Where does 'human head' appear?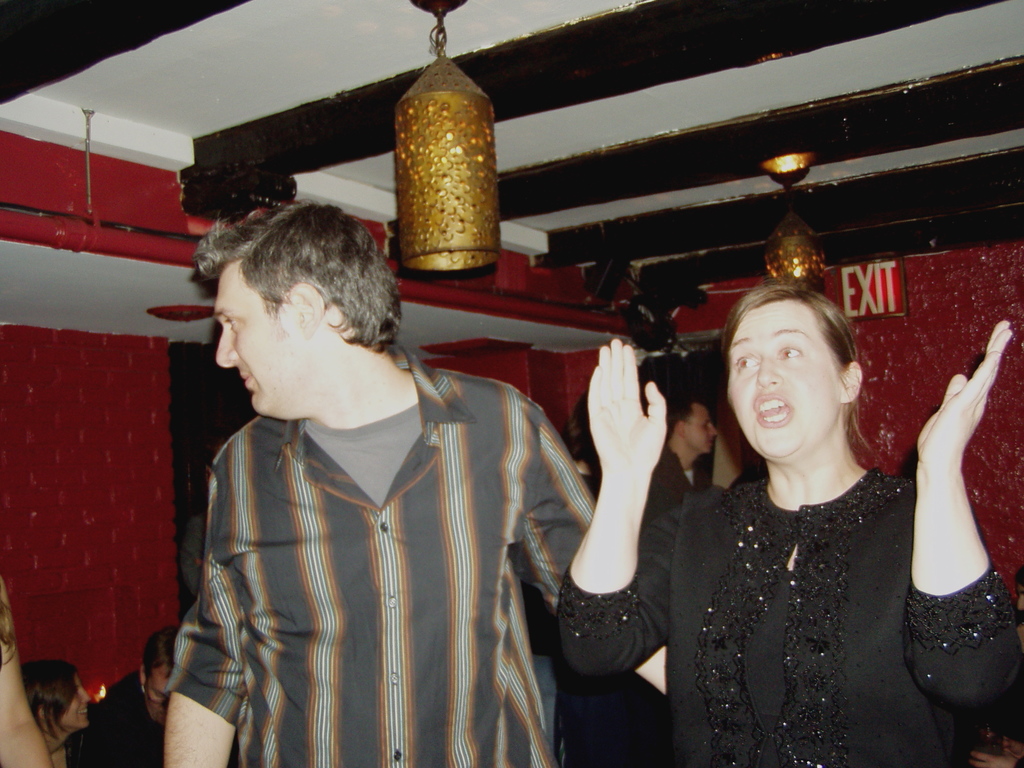
Appears at l=669, t=392, r=718, b=460.
